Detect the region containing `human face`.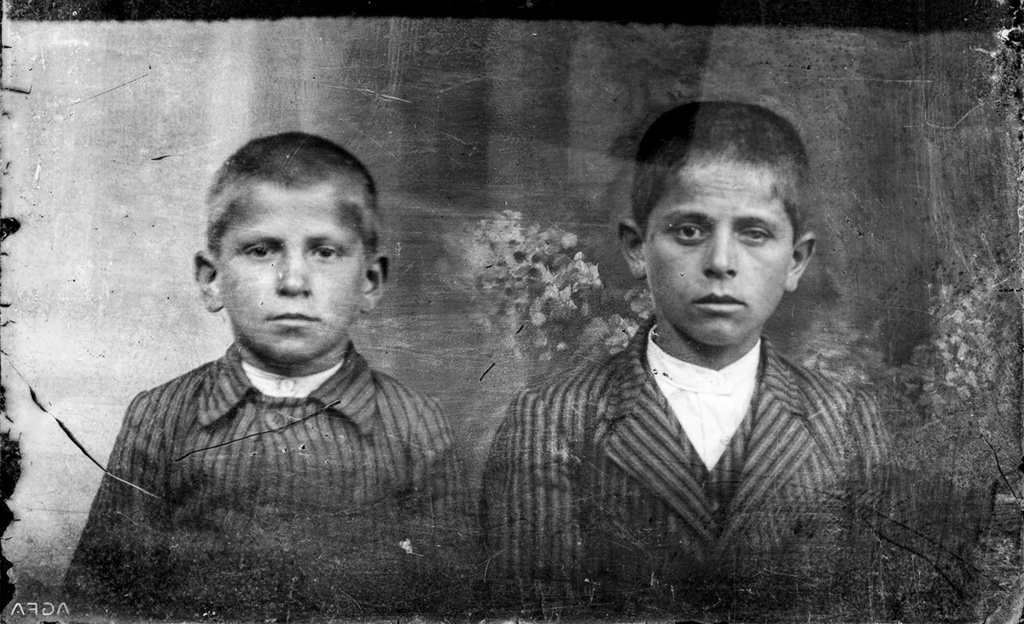
x1=646, y1=165, x2=797, y2=345.
